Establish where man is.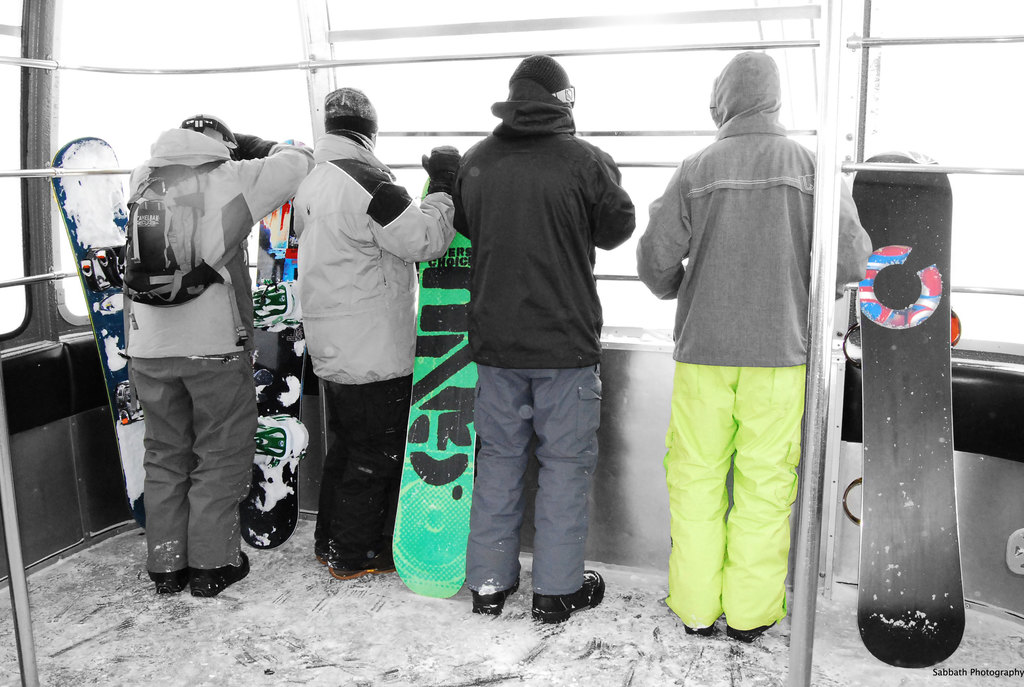
Established at rect(122, 108, 312, 599).
